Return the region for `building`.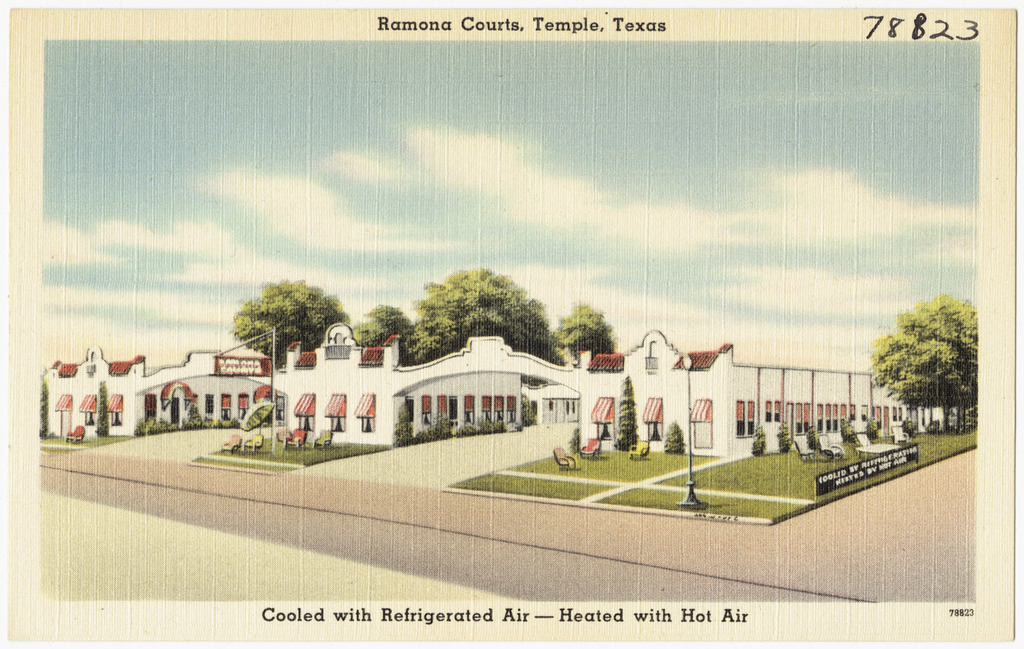
box=[36, 347, 281, 437].
